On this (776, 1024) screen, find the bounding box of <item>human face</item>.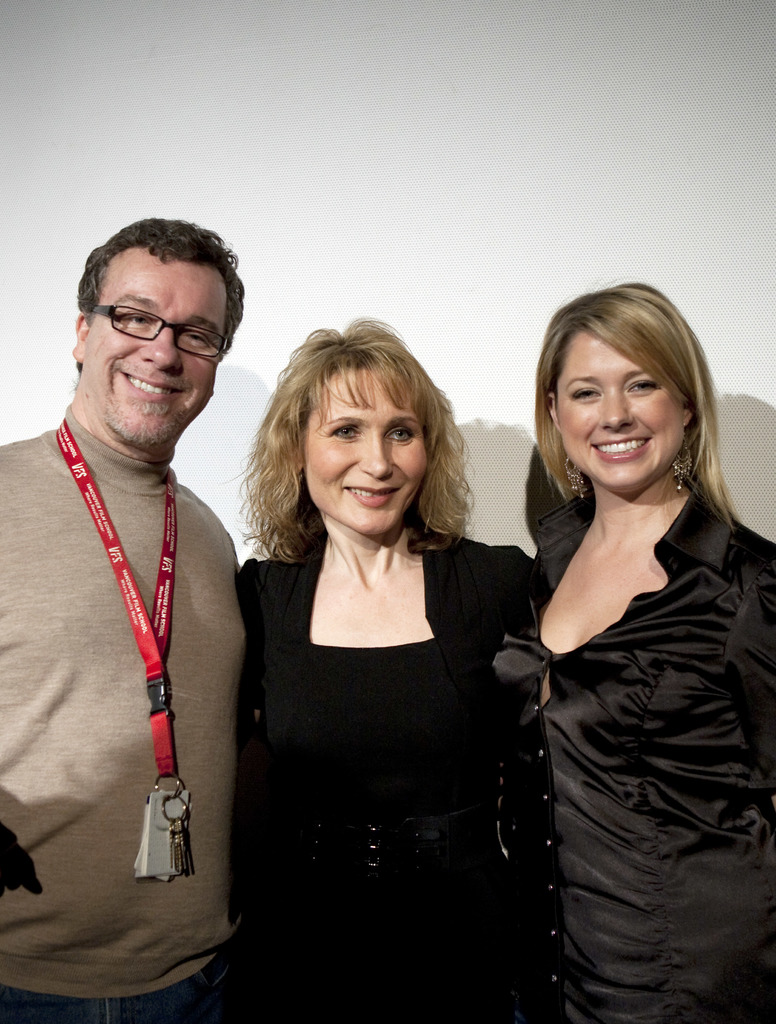
Bounding box: 300,358,426,534.
